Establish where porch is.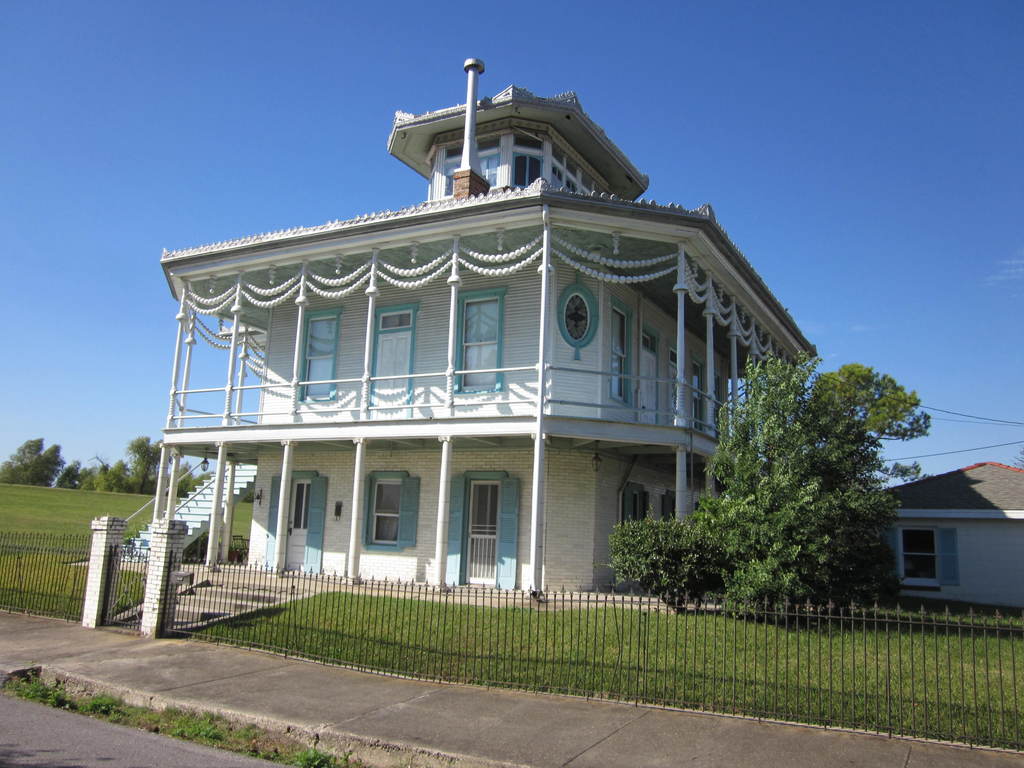
Established at 0/484/676/682.
